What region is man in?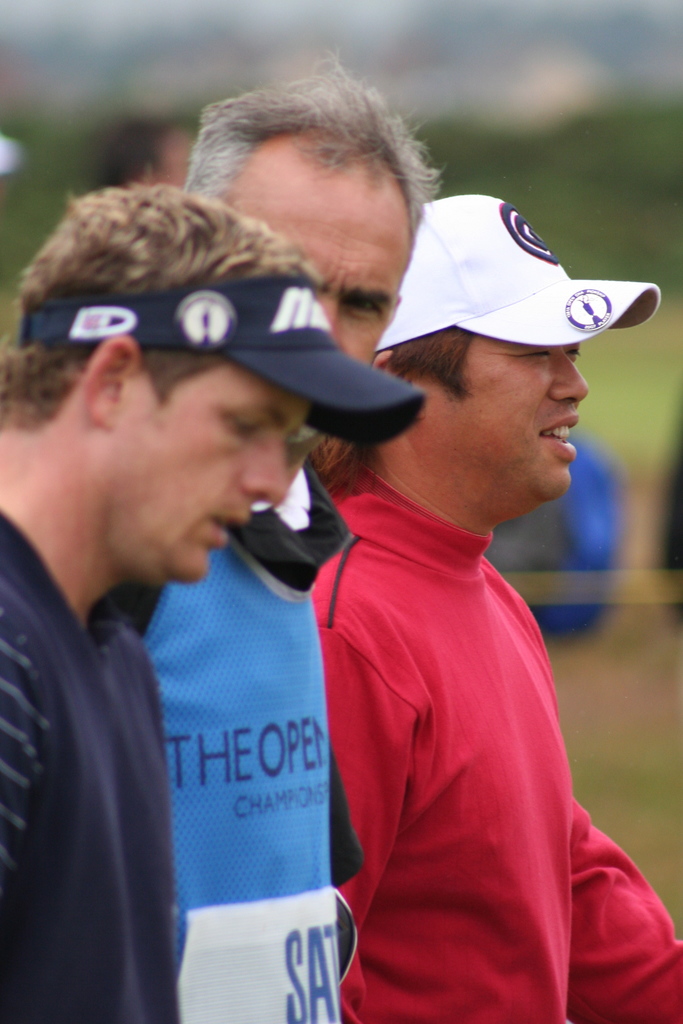
bbox=[302, 192, 682, 1023].
